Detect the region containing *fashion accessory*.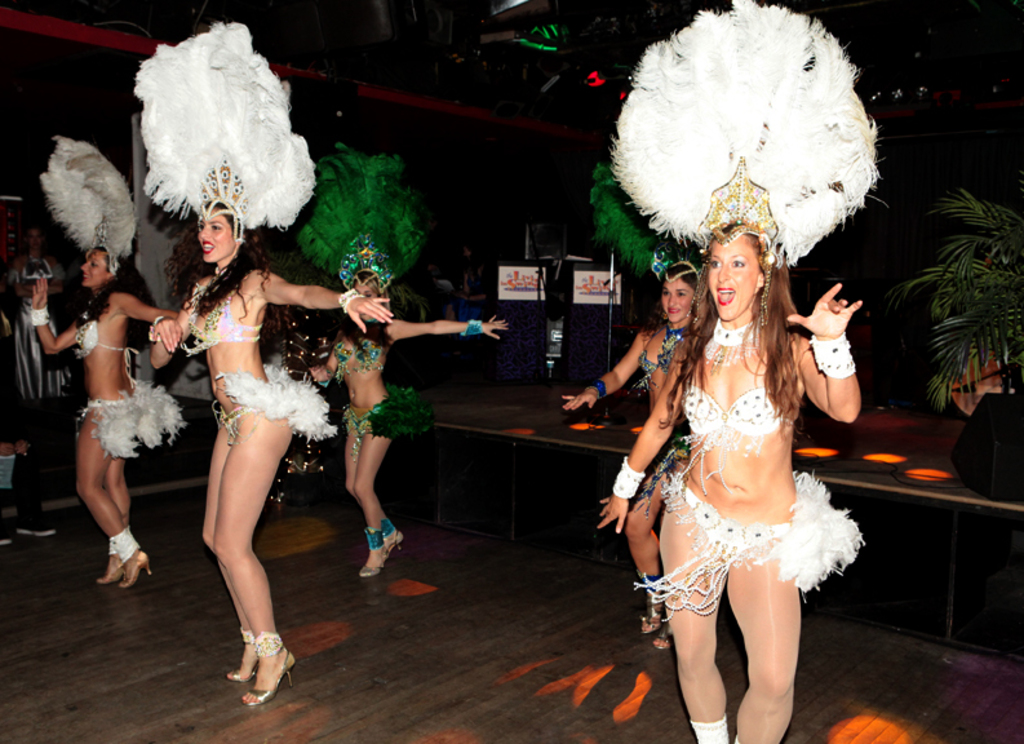
227:660:263:687.
